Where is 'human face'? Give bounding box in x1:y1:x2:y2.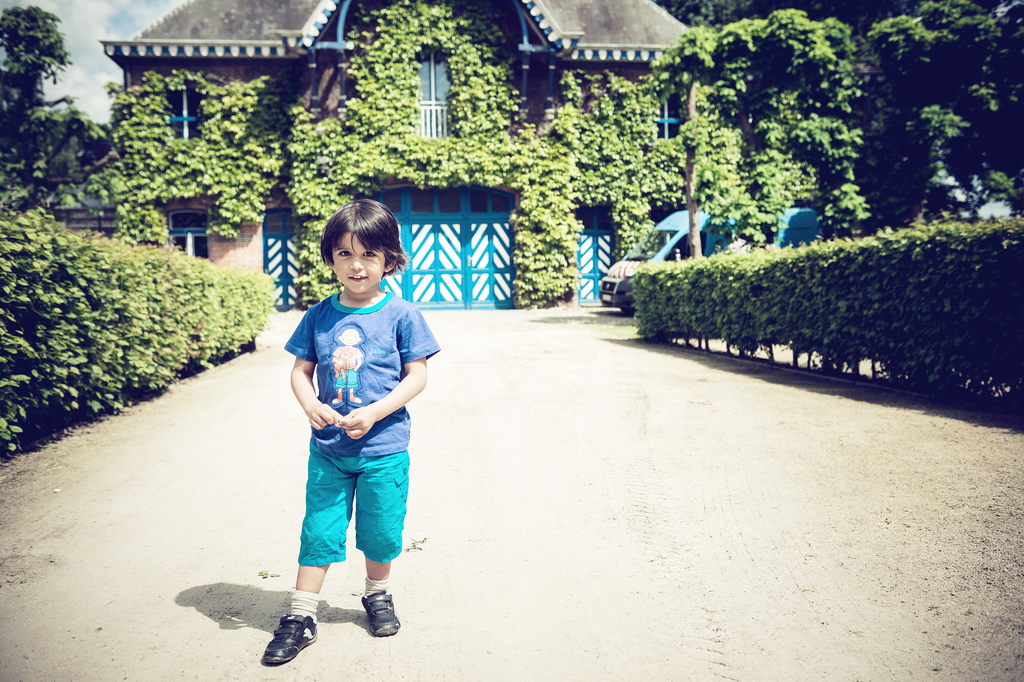
330:235:385:291.
